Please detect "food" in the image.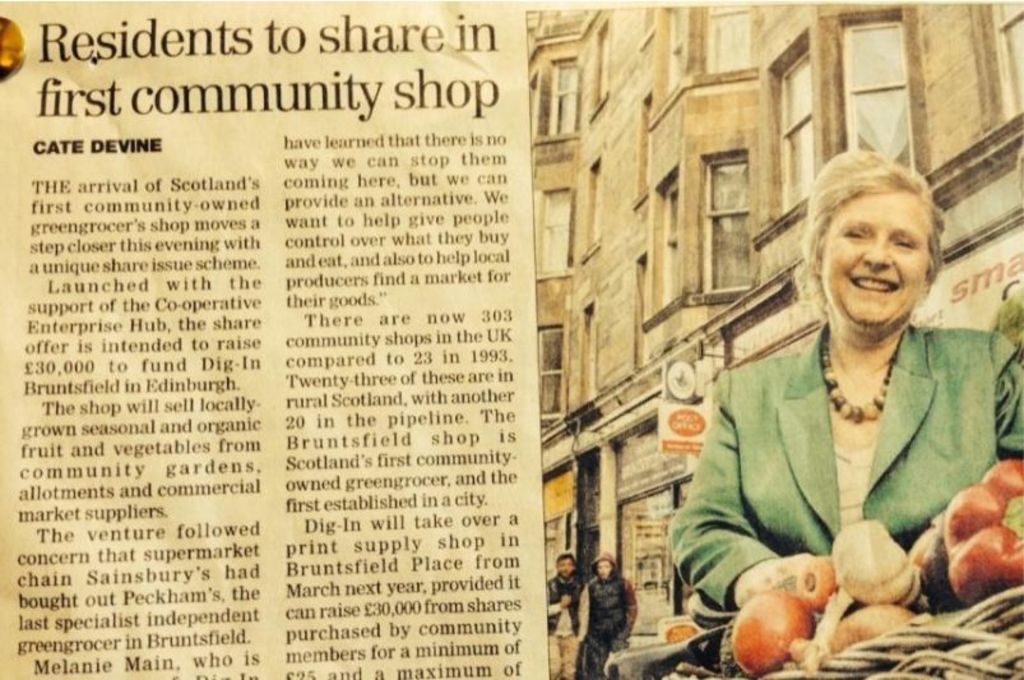
{"left": 793, "top": 554, "right": 837, "bottom": 615}.
